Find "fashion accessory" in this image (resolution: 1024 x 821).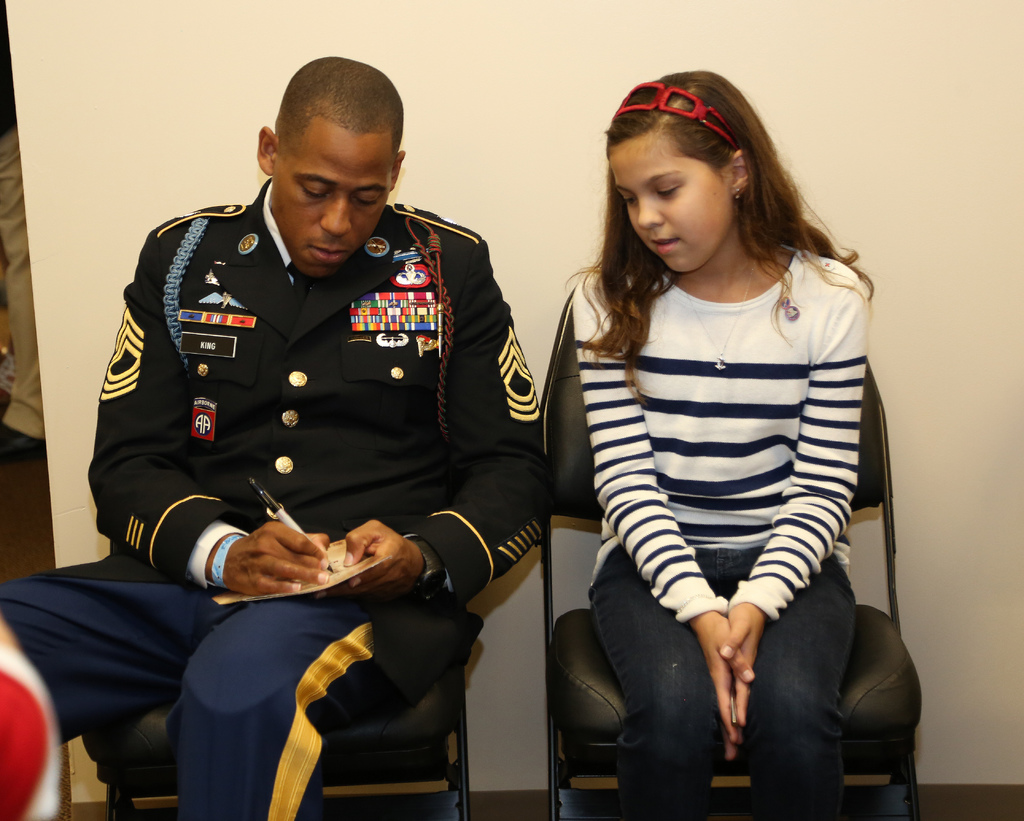
BBox(210, 529, 243, 591).
